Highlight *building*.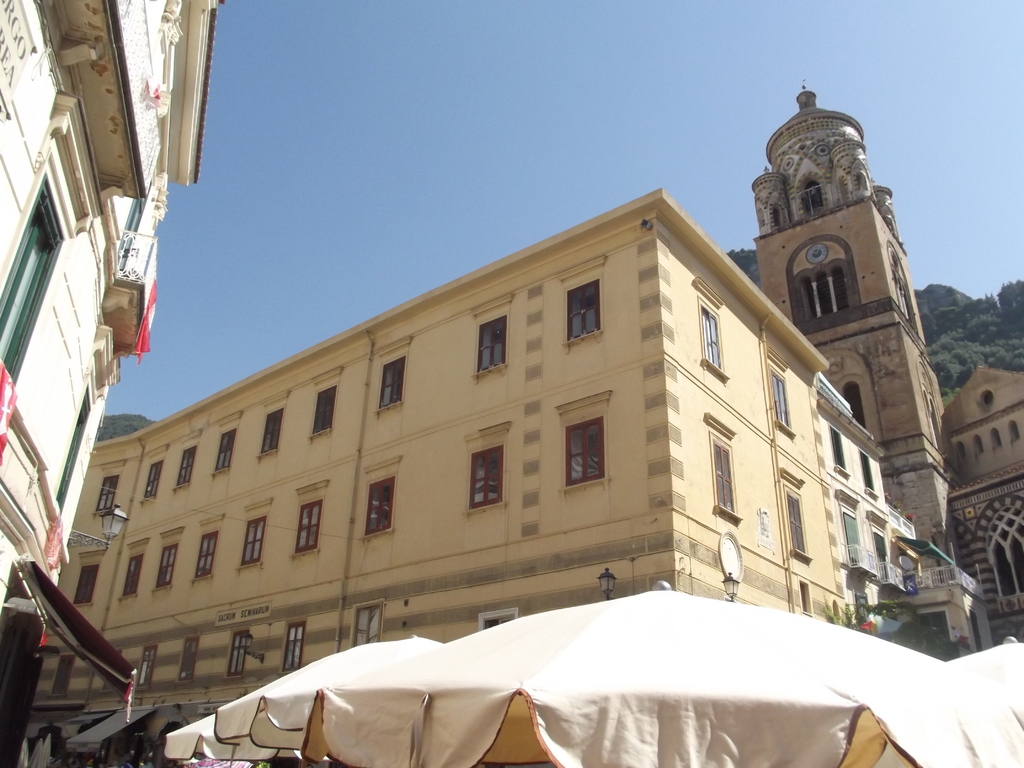
Highlighted region: BBox(20, 183, 916, 767).
